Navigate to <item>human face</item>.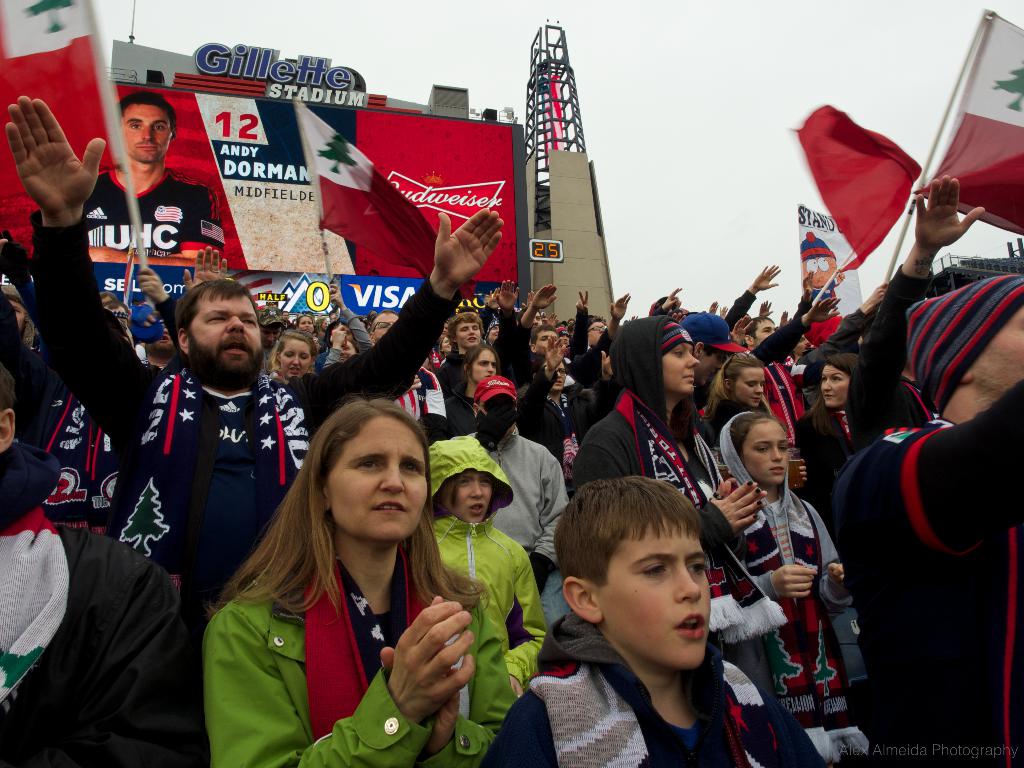
Navigation target: bbox=[446, 467, 494, 525].
